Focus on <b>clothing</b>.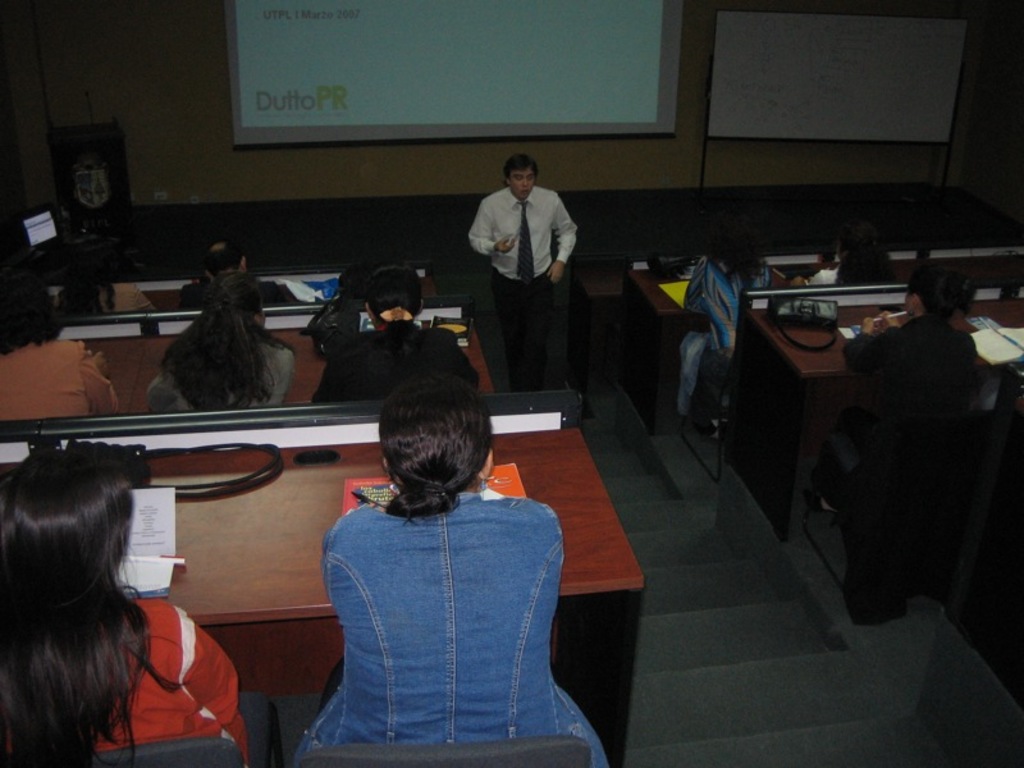
Focused at locate(842, 308, 986, 443).
